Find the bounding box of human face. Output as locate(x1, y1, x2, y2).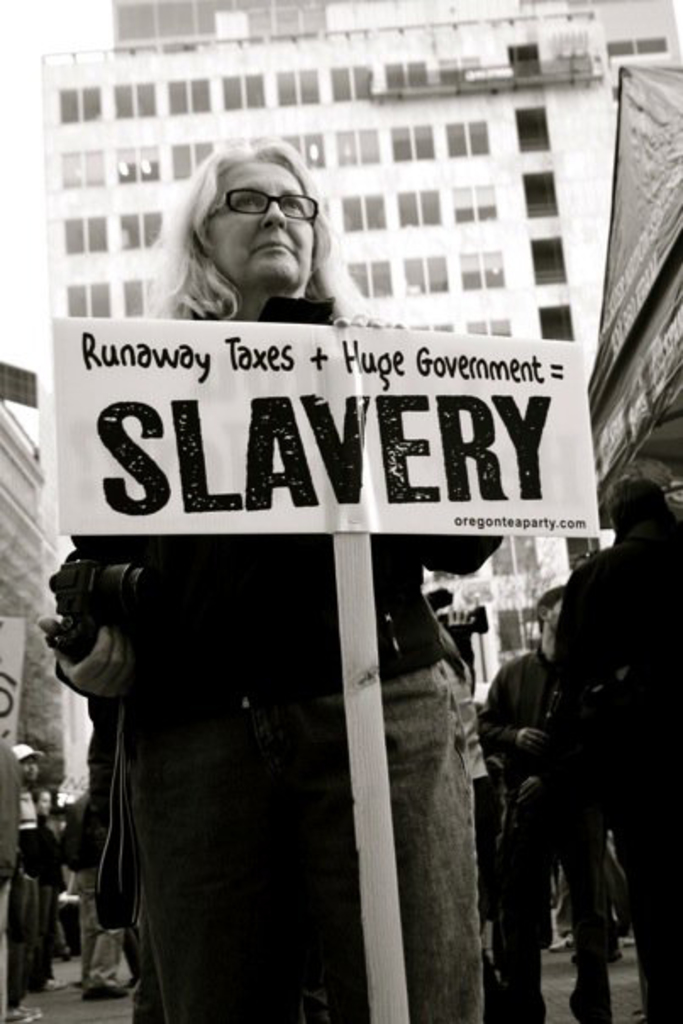
locate(36, 788, 54, 817).
